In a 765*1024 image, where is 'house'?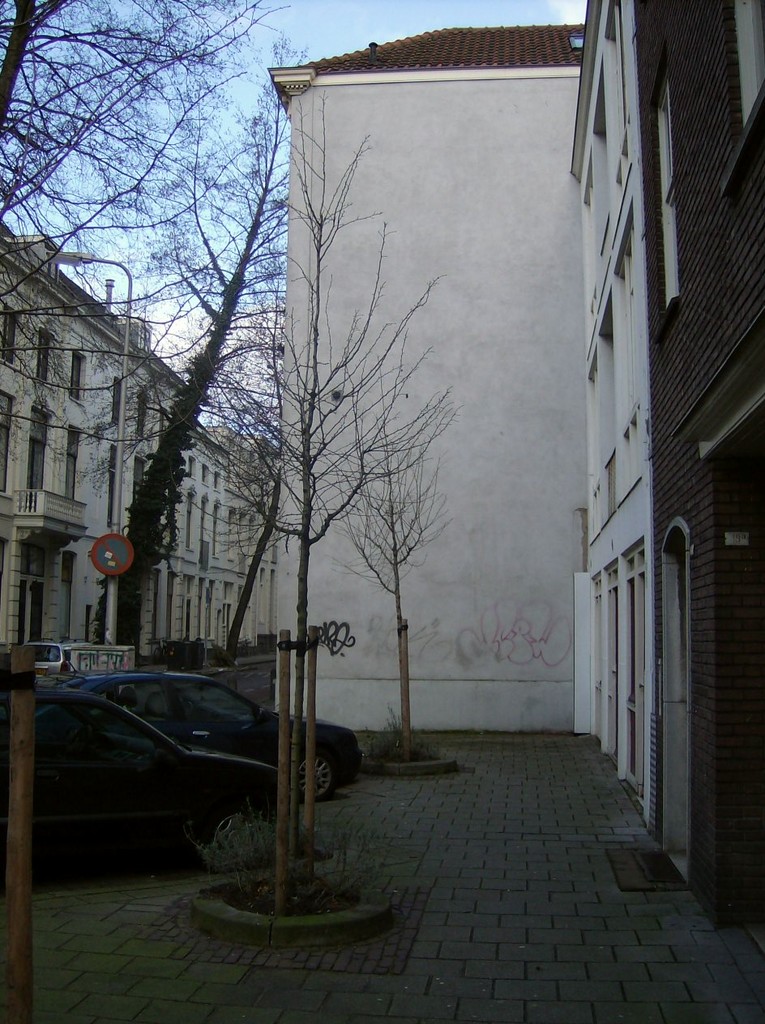
box(636, 0, 764, 946).
